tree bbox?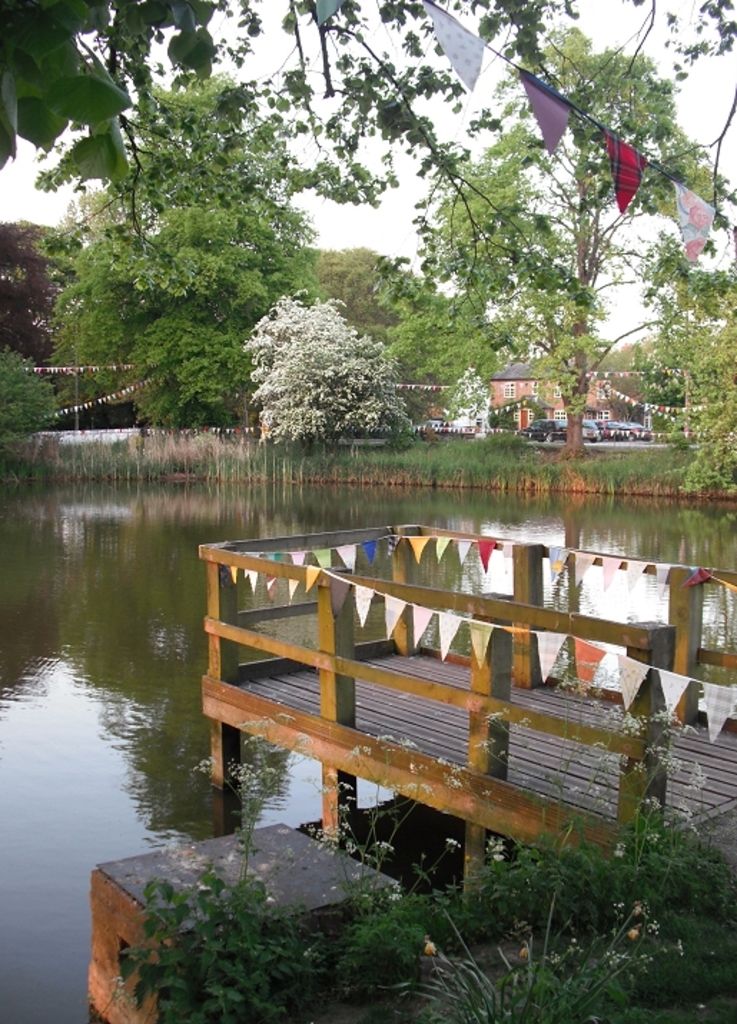
select_region(238, 265, 416, 442)
